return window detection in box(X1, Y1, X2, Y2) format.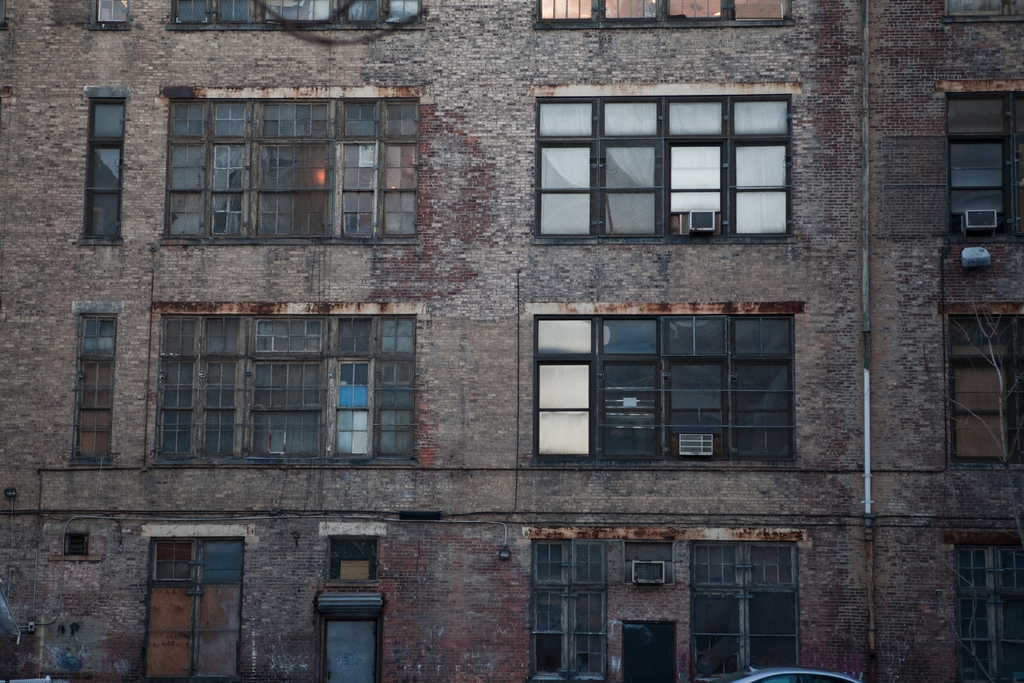
box(530, 537, 605, 677).
